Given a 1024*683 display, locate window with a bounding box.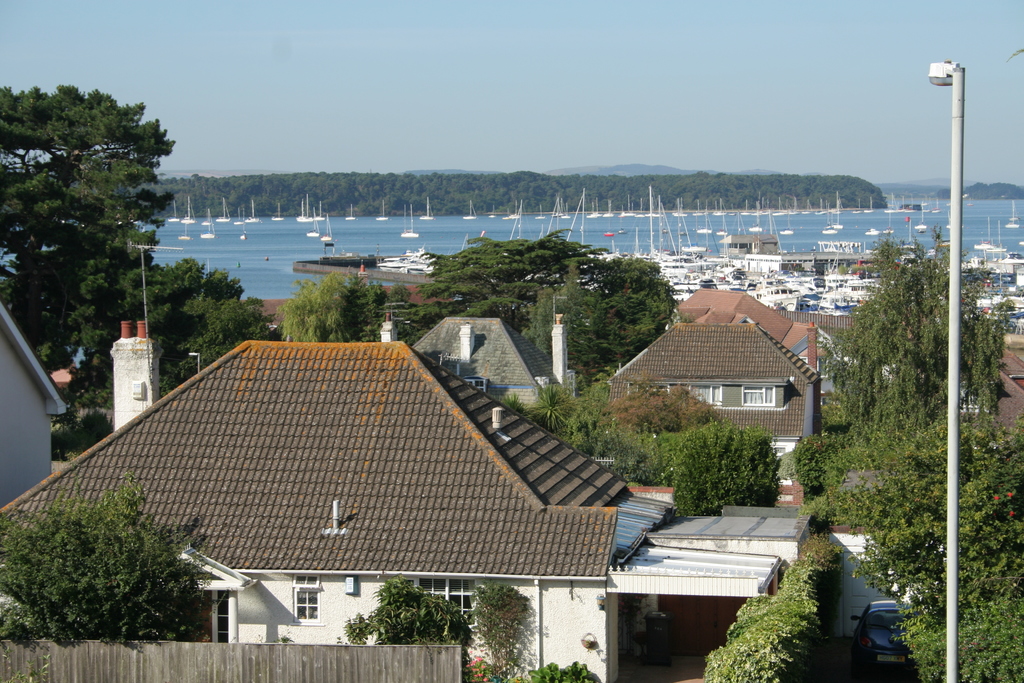
Located: left=667, top=385, right=722, bottom=406.
